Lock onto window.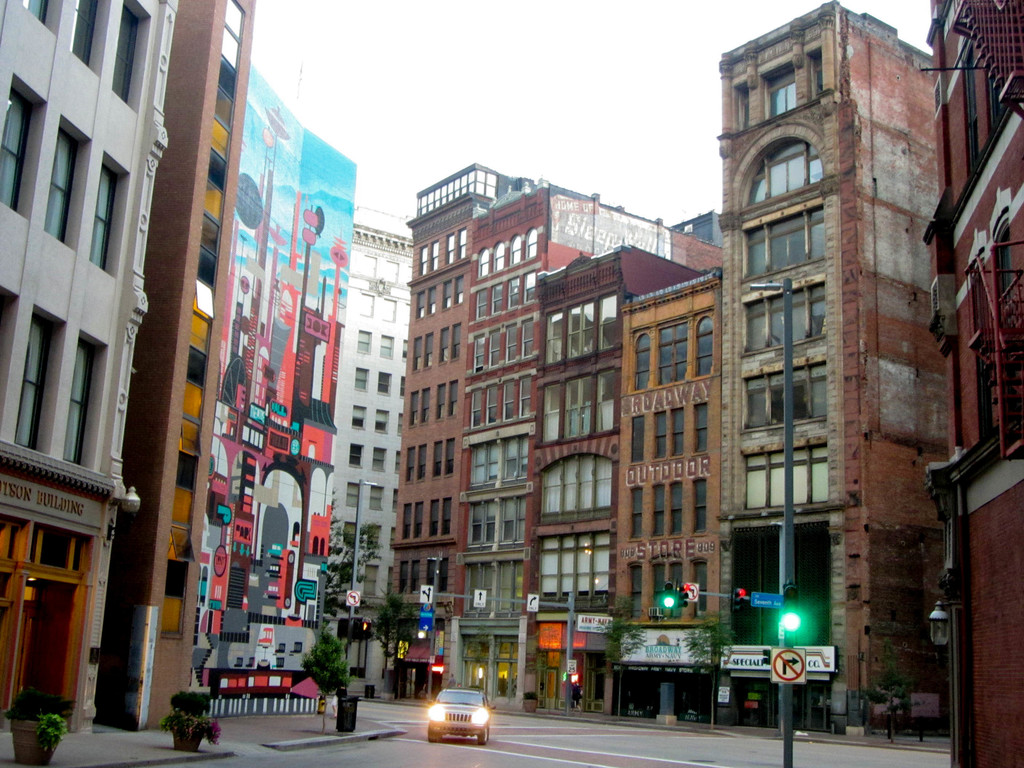
Locked: x1=632 y1=330 x2=652 y2=393.
